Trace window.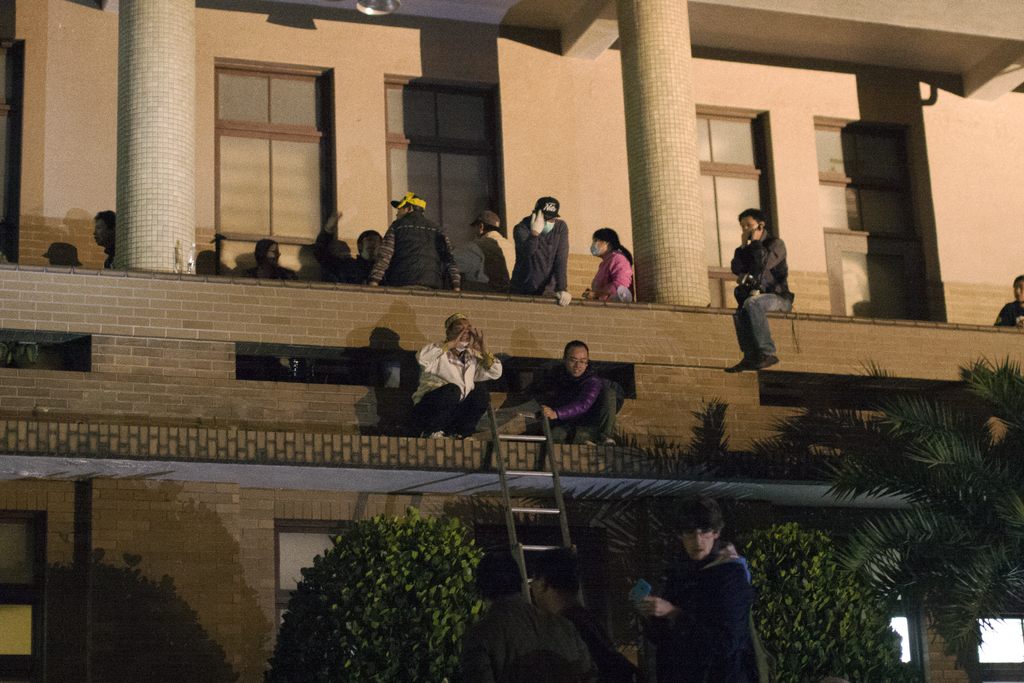
Traced to crop(815, 525, 925, 682).
